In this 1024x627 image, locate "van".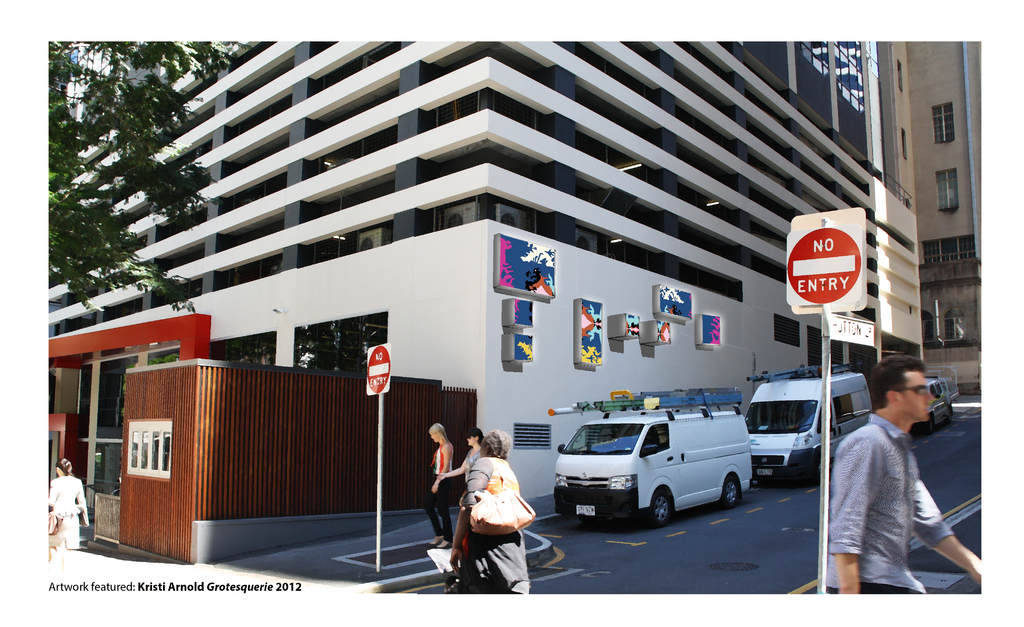
Bounding box: region(544, 386, 760, 530).
